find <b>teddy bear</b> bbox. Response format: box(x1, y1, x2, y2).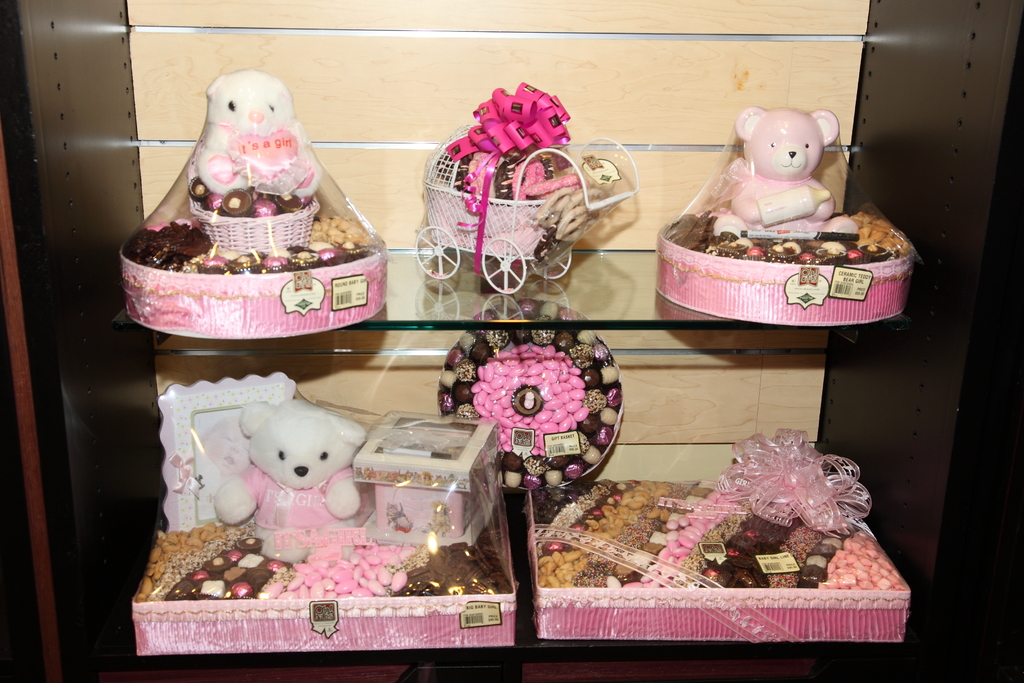
box(189, 70, 312, 227).
